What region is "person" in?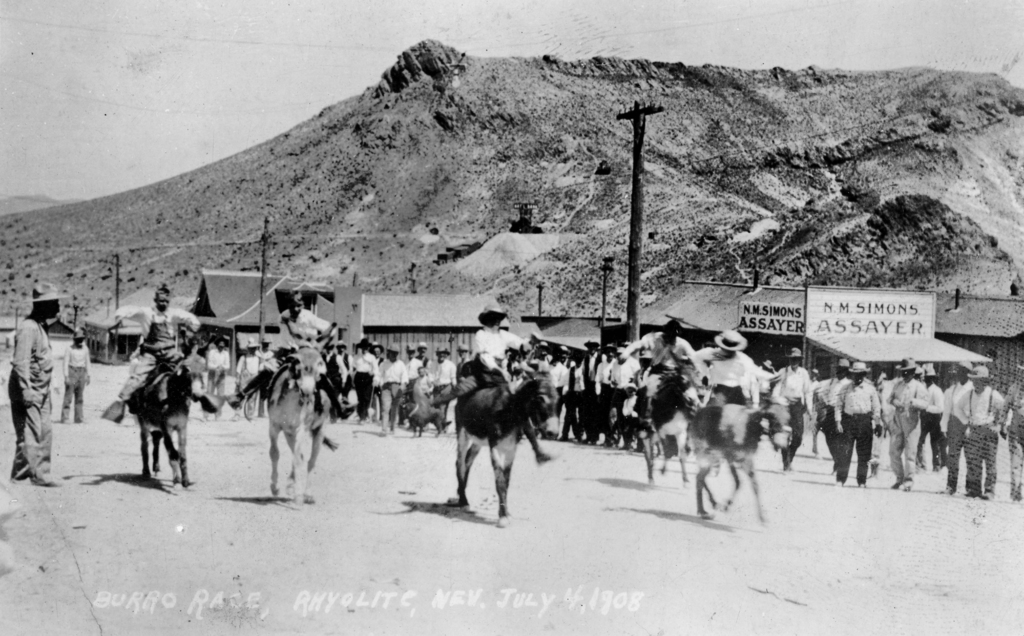
<region>624, 318, 710, 443</region>.
